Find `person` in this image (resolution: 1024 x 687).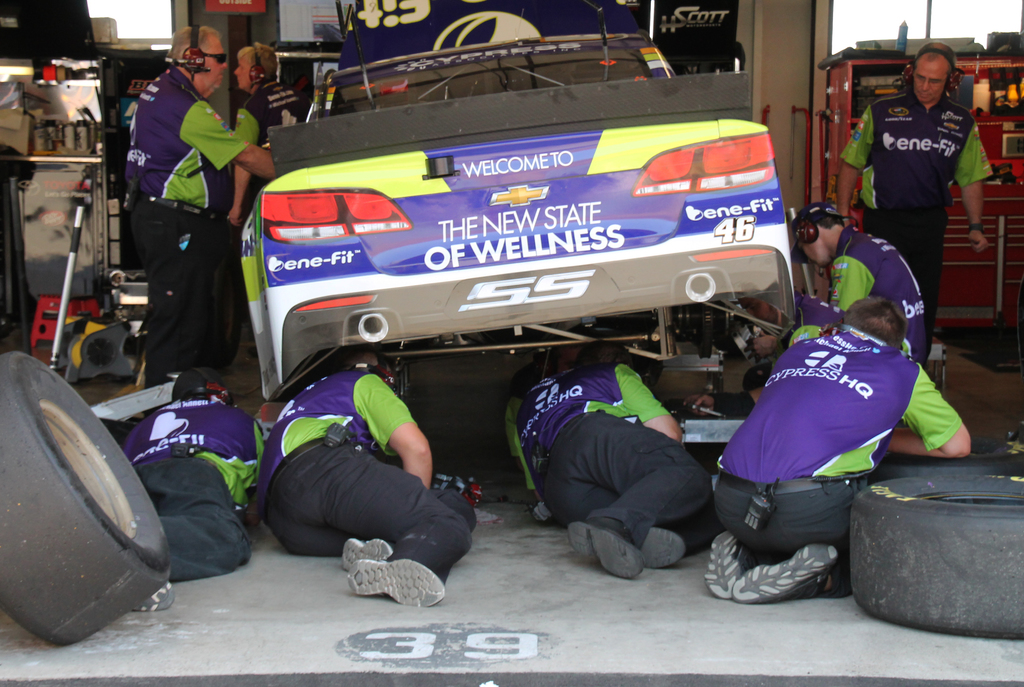
[740, 206, 929, 398].
